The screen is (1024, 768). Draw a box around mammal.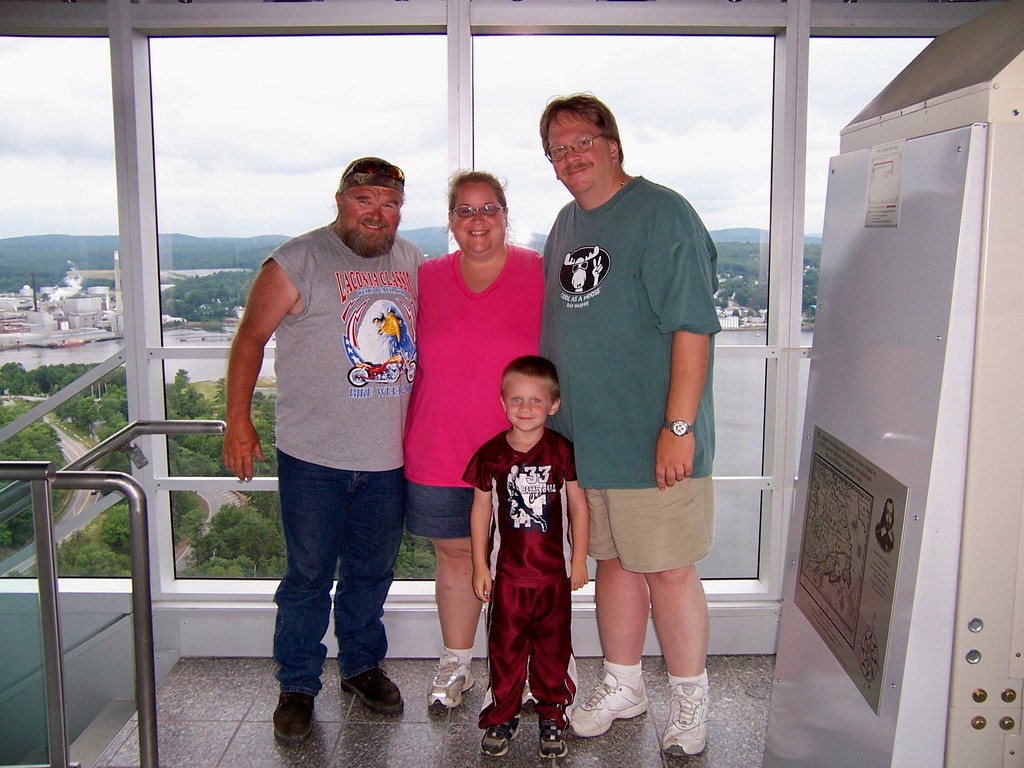
<region>223, 156, 428, 746</region>.
